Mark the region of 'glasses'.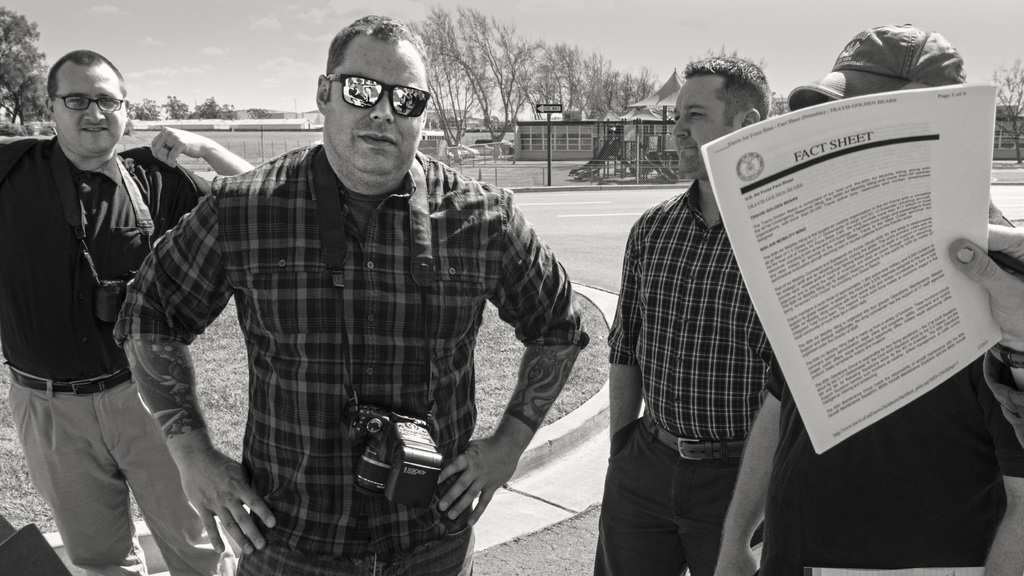
Region: crop(324, 74, 431, 119).
